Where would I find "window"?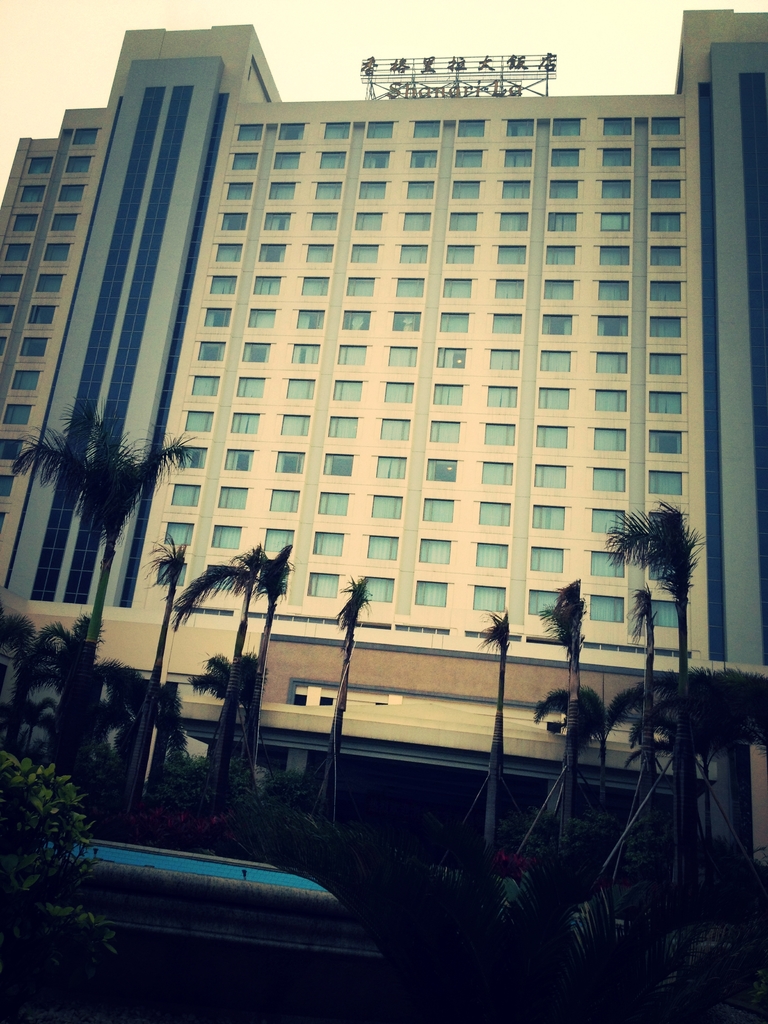
At {"x1": 322, "y1": 455, "x2": 353, "y2": 475}.
